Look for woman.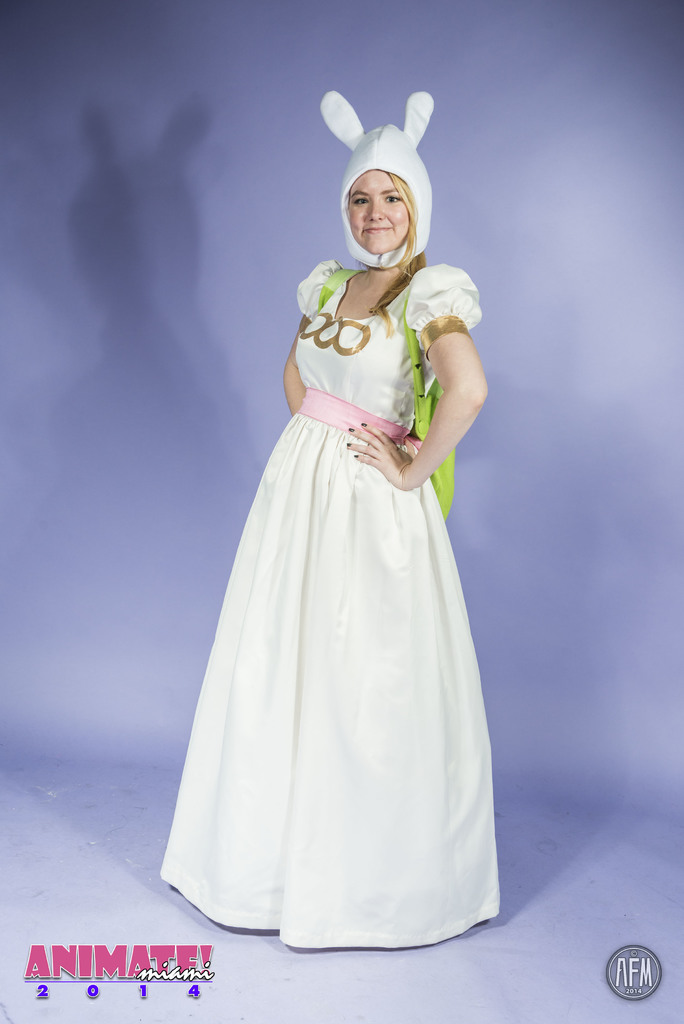
Found: box(140, 93, 519, 968).
